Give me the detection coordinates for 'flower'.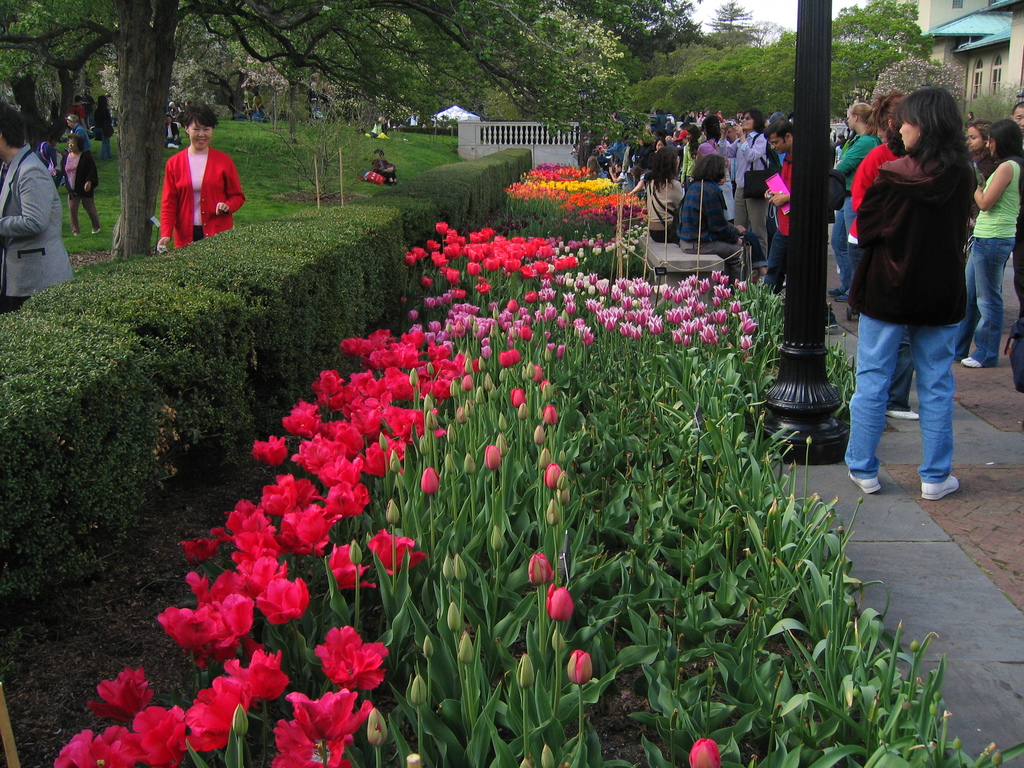
[511, 388, 524, 407].
